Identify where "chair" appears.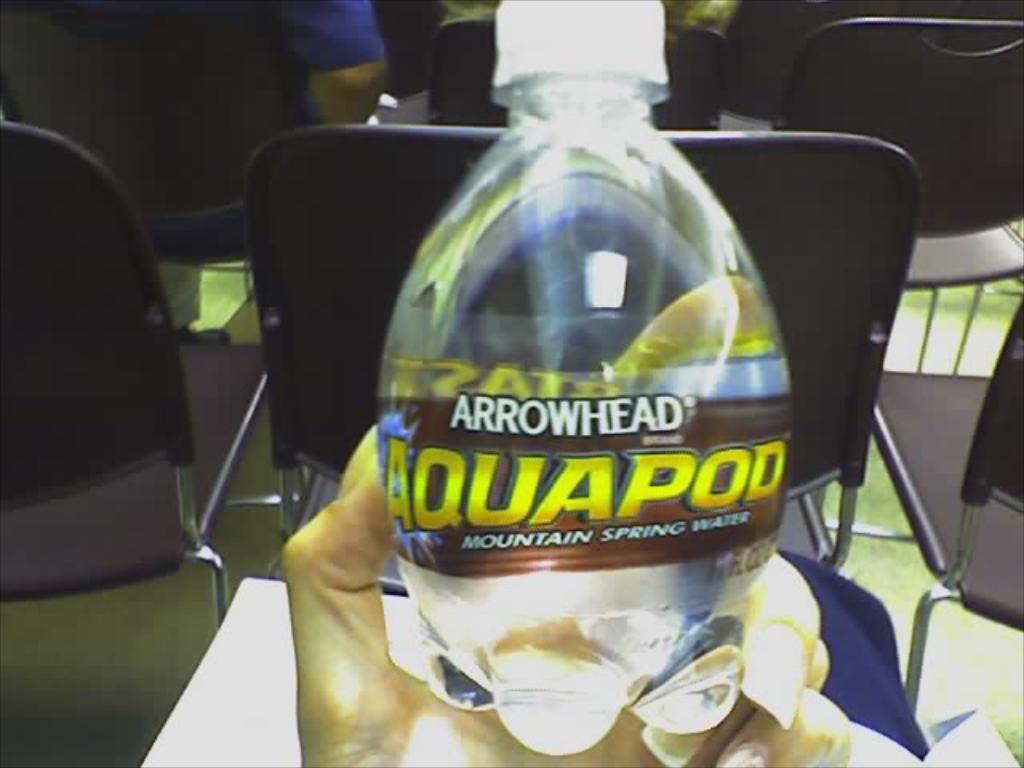
Appears at {"left": 0, "top": 122, "right": 291, "bottom": 635}.
